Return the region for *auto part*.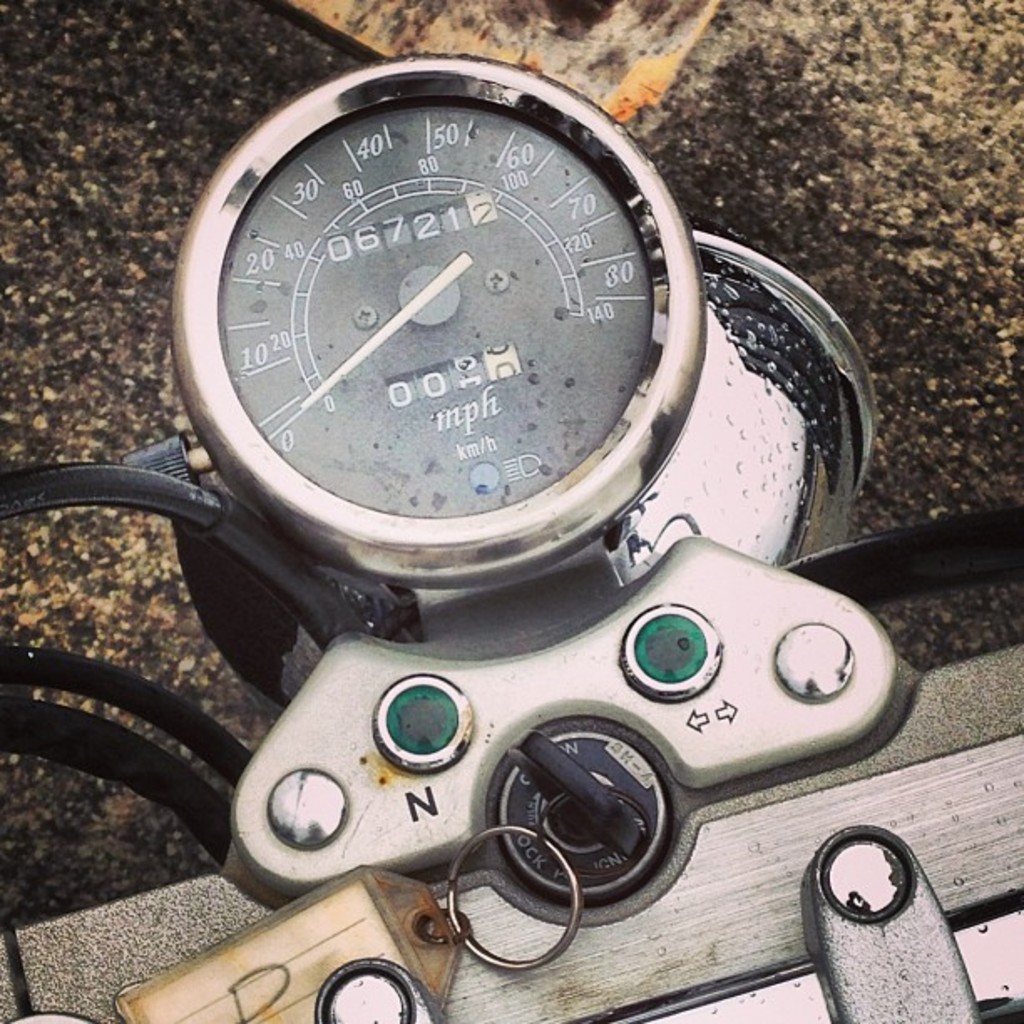
crop(172, 52, 703, 589).
